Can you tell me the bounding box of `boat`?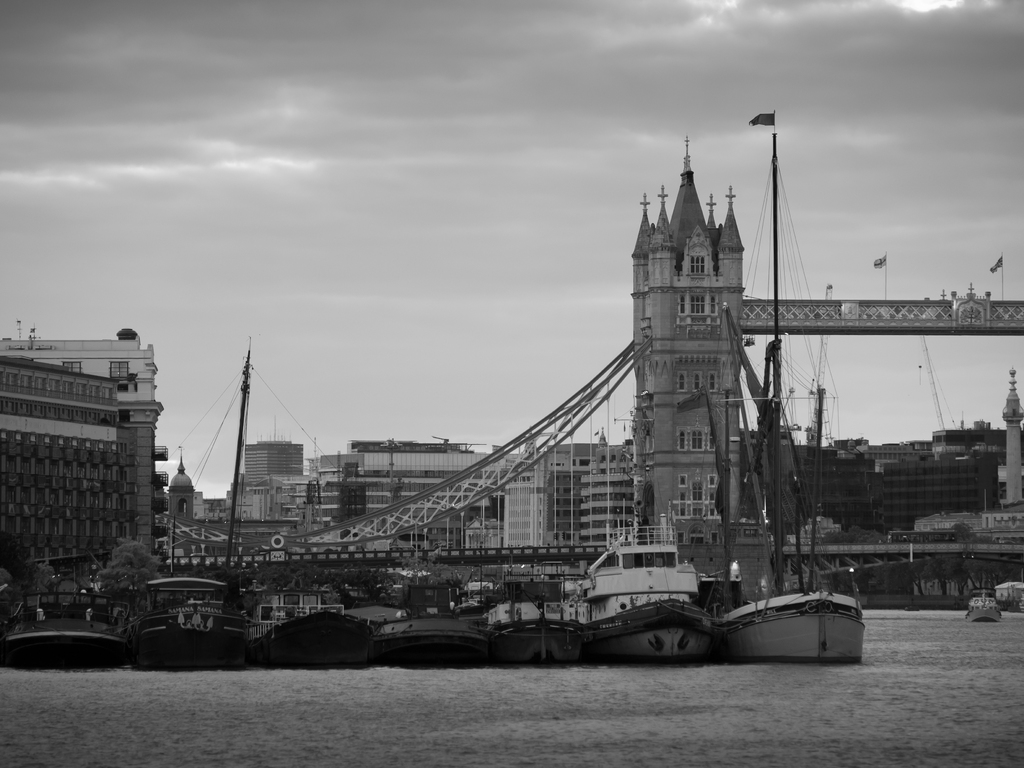
579 591 714 671.
